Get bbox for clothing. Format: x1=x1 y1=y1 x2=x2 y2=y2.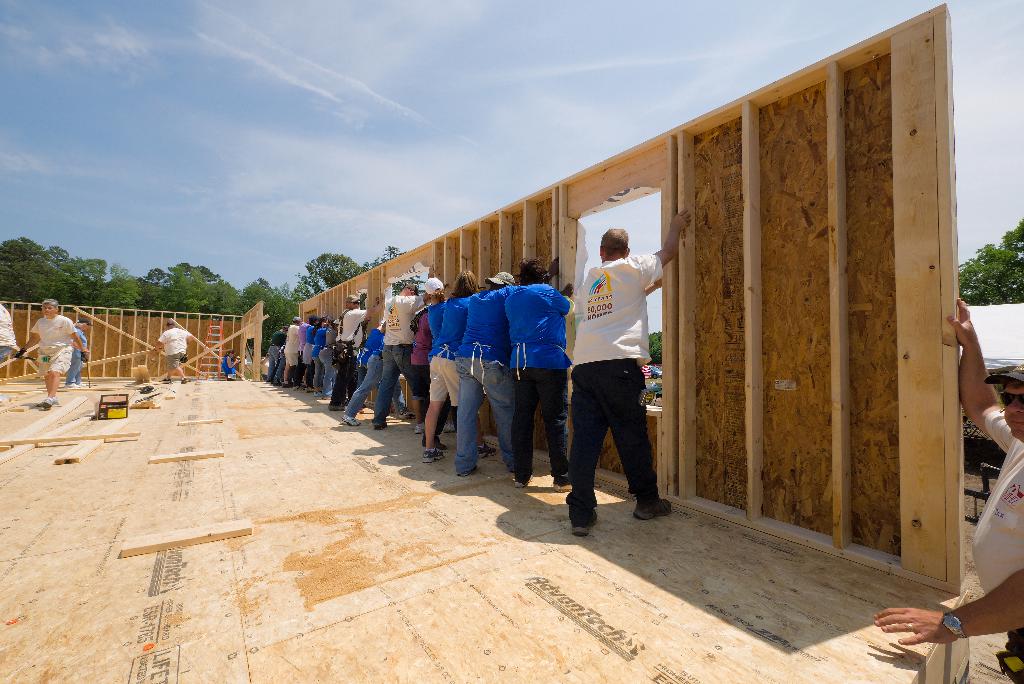
x1=156 y1=326 x2=191 y2=370.
